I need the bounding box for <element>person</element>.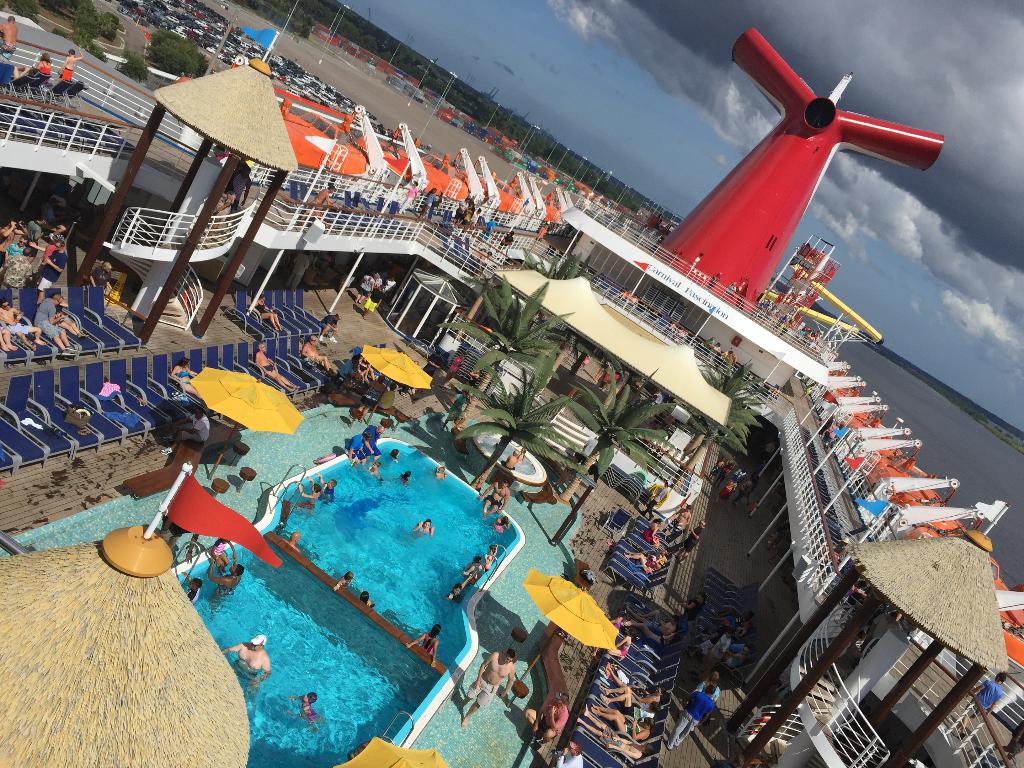
Here it is: pyautogui.locateOnScreen(248, 297, 283, 332).
